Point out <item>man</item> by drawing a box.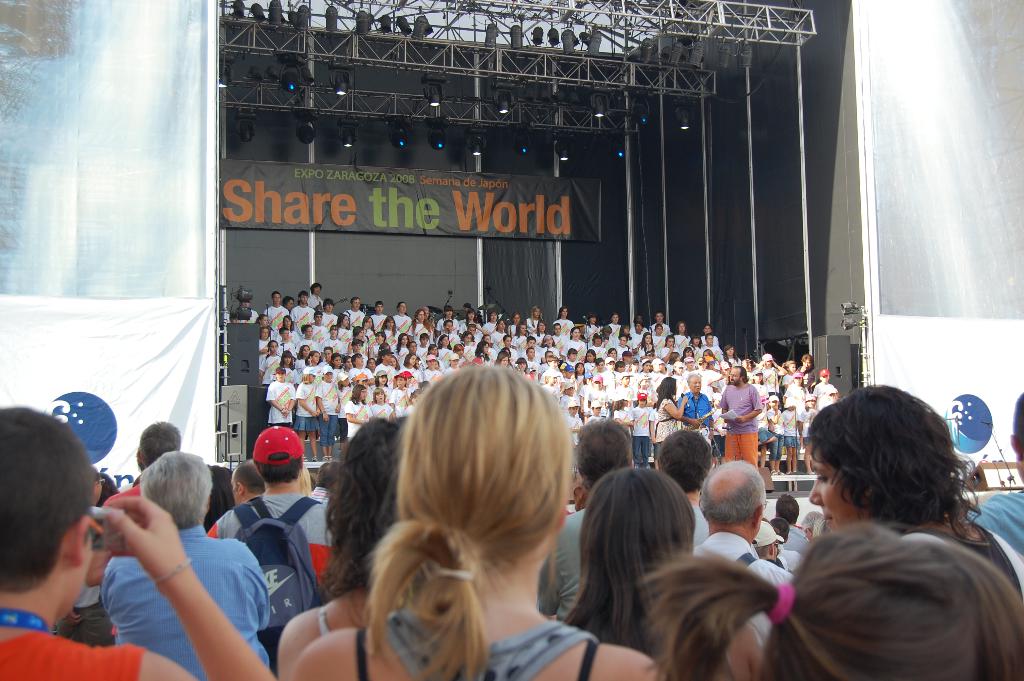
[226, 455, 266, 502].
